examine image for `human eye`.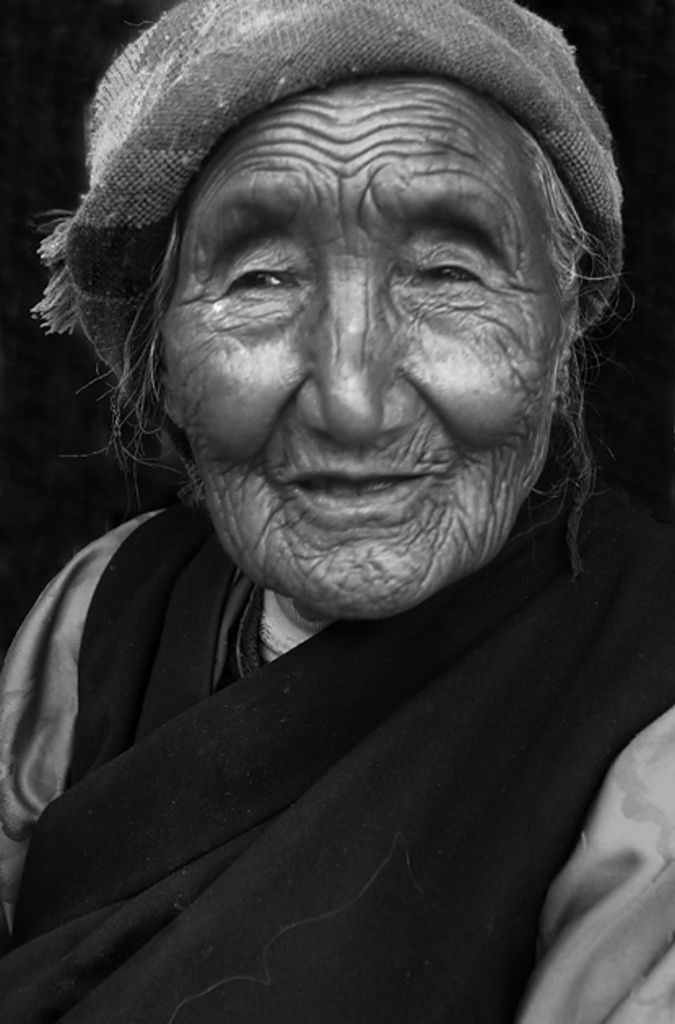
Examination result: left=403, top=244, right=517, bottom=315.
